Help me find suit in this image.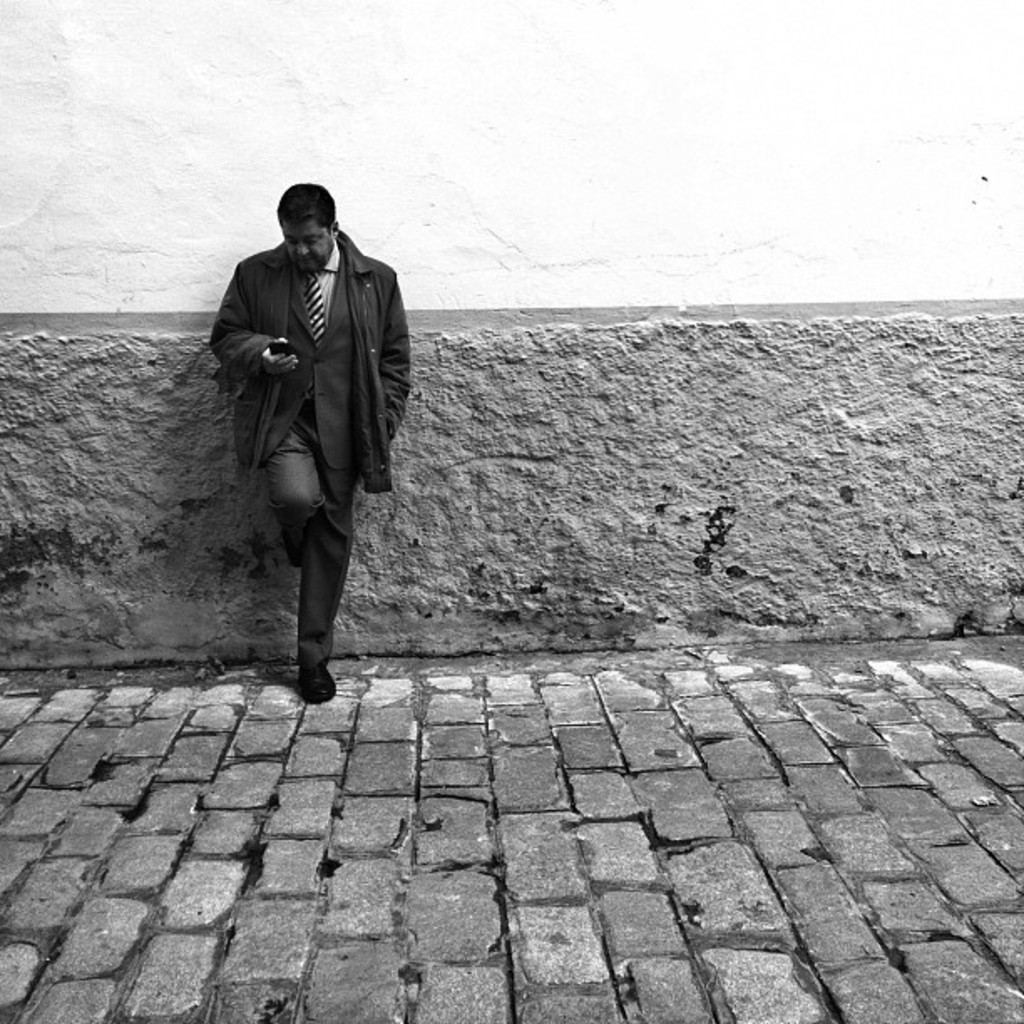
Found it: (x1=199, y1=251, x2=390, y2=678).
